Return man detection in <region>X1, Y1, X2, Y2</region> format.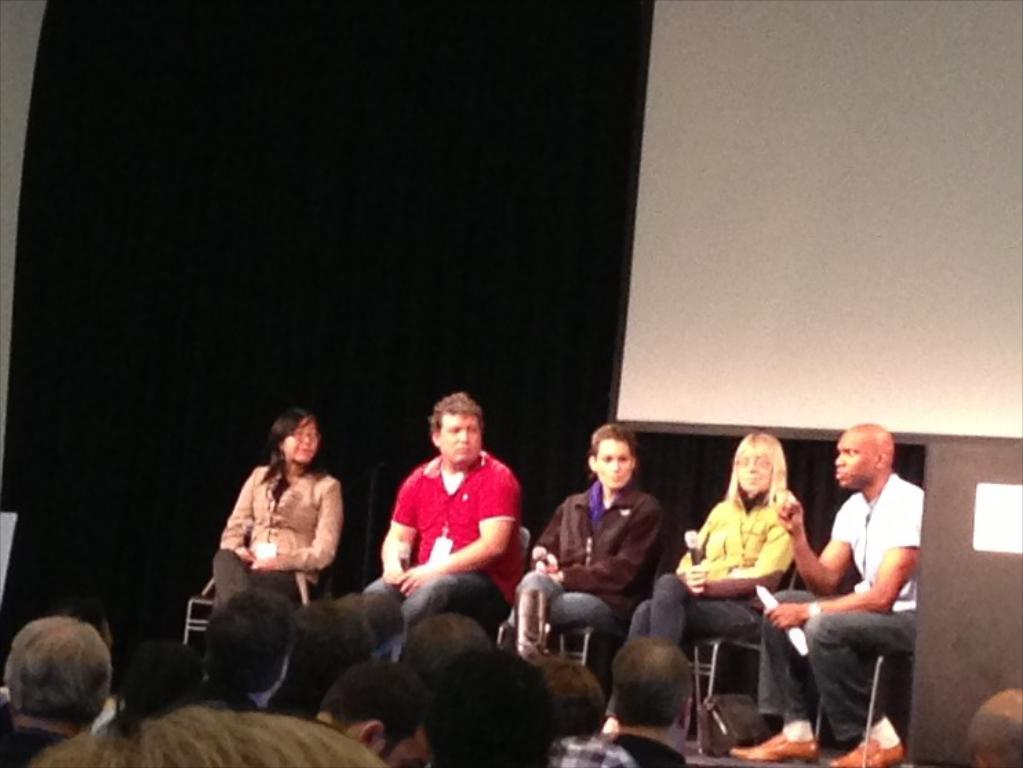
<region>360, 393, 521, 660</region>.
